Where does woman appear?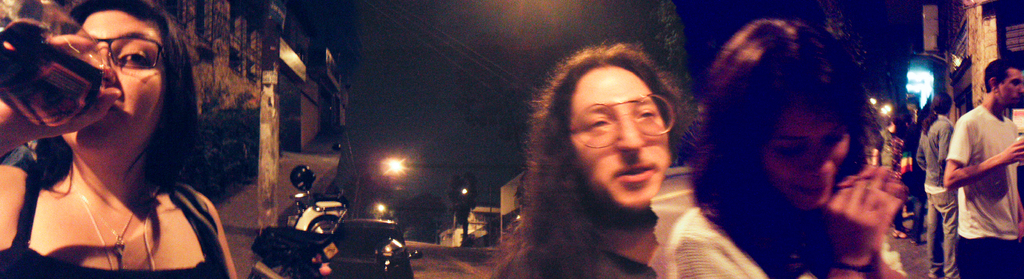
Appears at bbox=(488, 39, 684, 278).
